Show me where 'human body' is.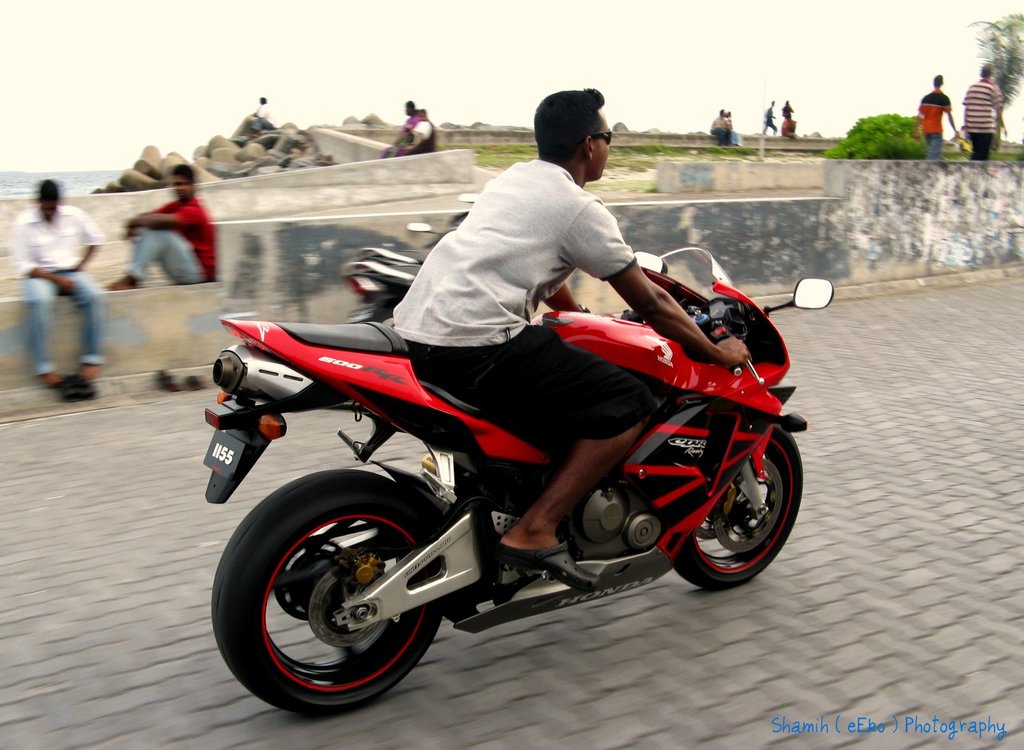
'human body' is at 913,91,963,163.
